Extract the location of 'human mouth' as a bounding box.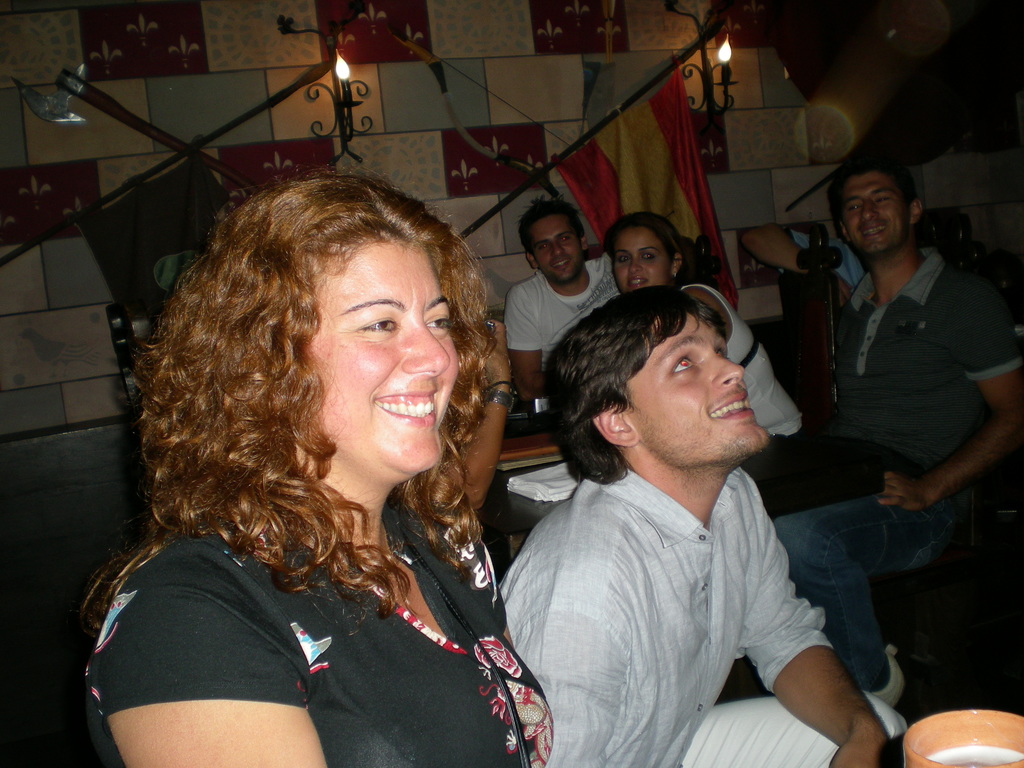
region(625, 275, 645, 290).
